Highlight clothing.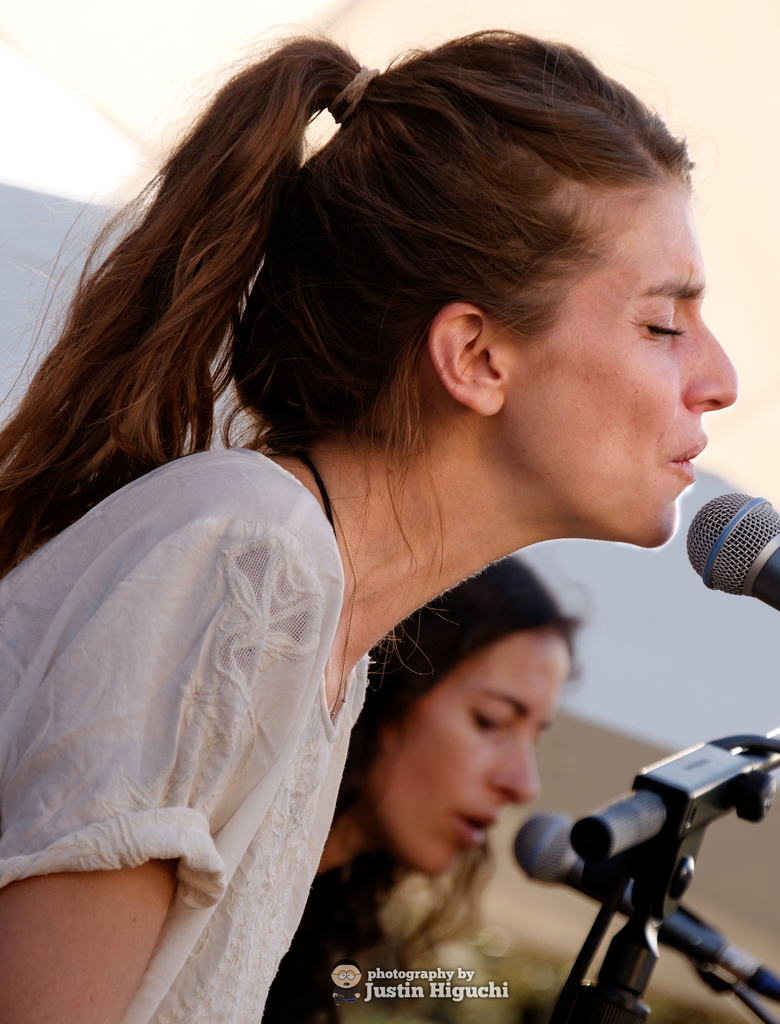
Highlighted region: 259/843/394/1023.
